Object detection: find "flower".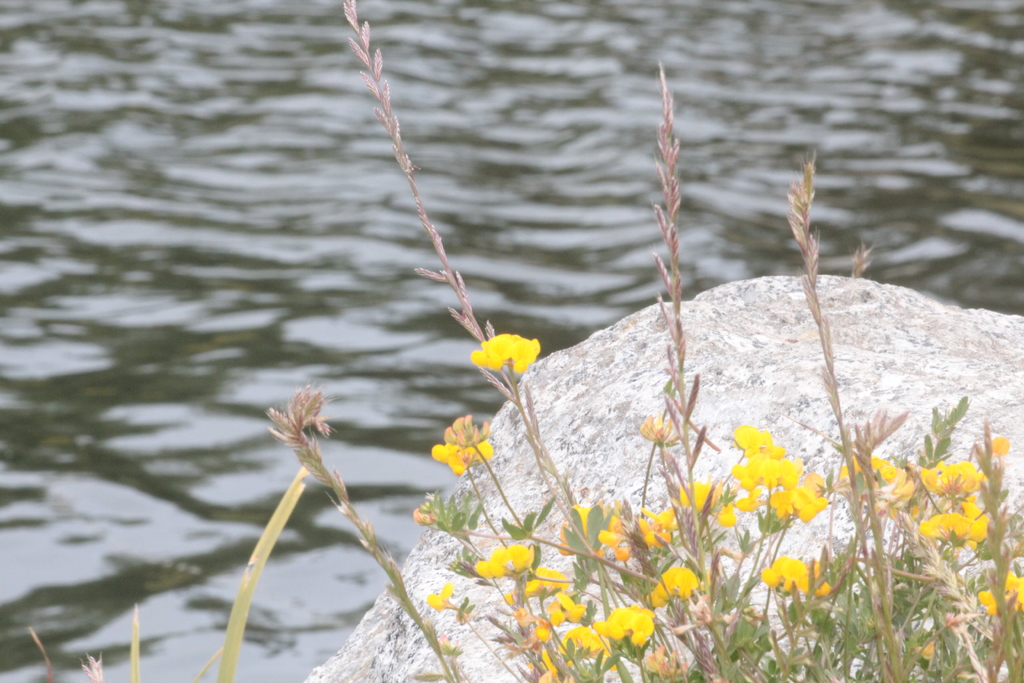
[left=469, top=325, right=558, bottom=381].
